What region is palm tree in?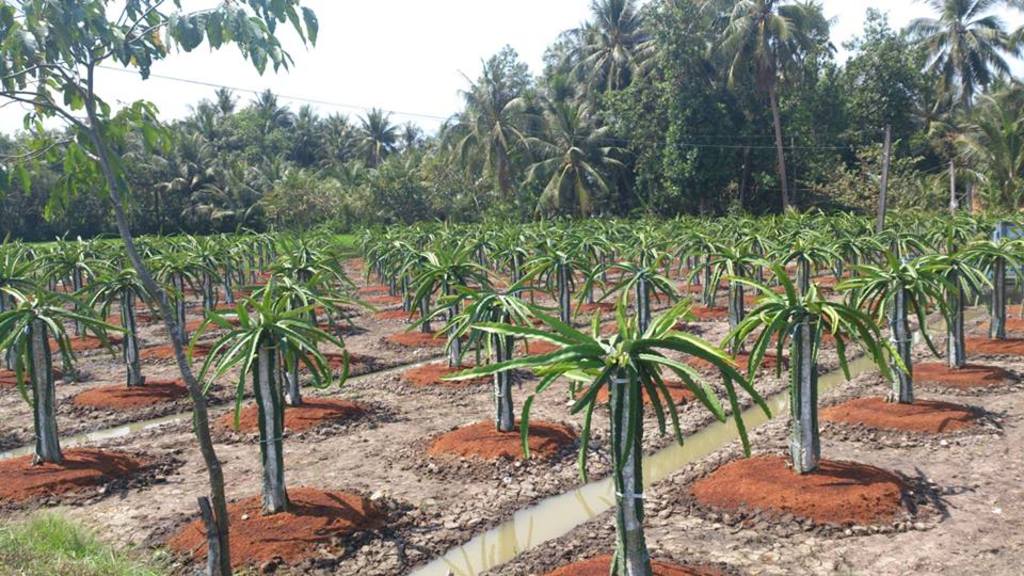
box=[429, 287, 544, 395].
